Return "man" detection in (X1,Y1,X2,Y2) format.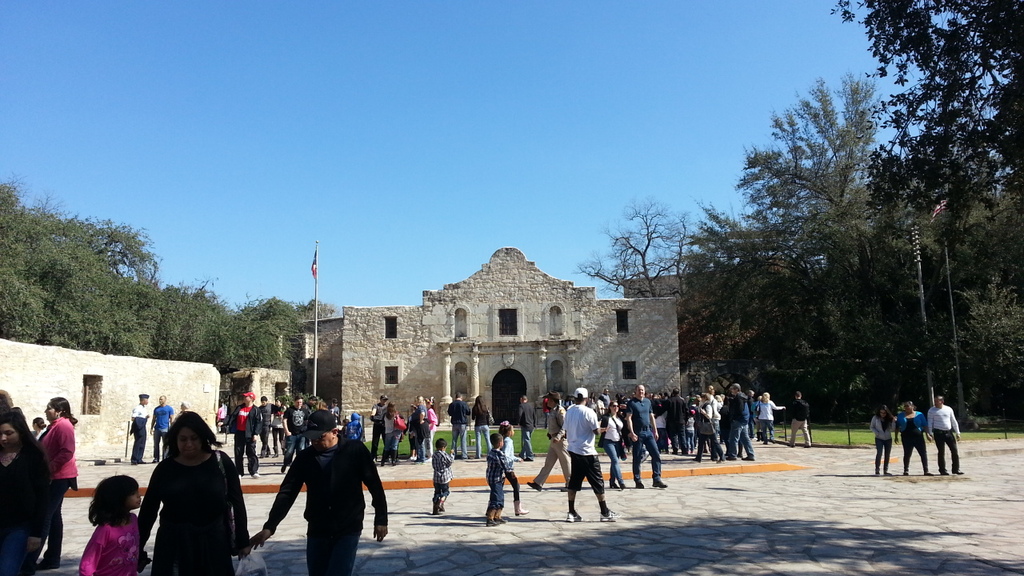
(447,392,470,458).
